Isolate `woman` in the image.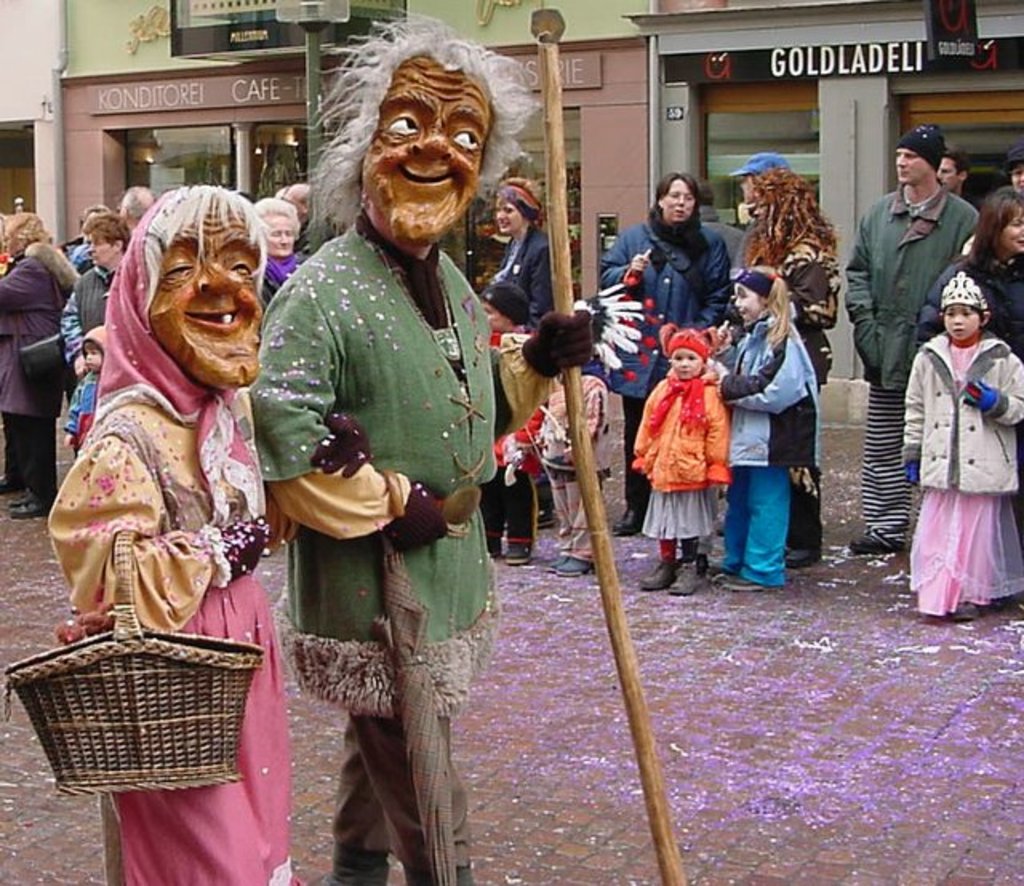
Isolated region: 594/173/739/537.
